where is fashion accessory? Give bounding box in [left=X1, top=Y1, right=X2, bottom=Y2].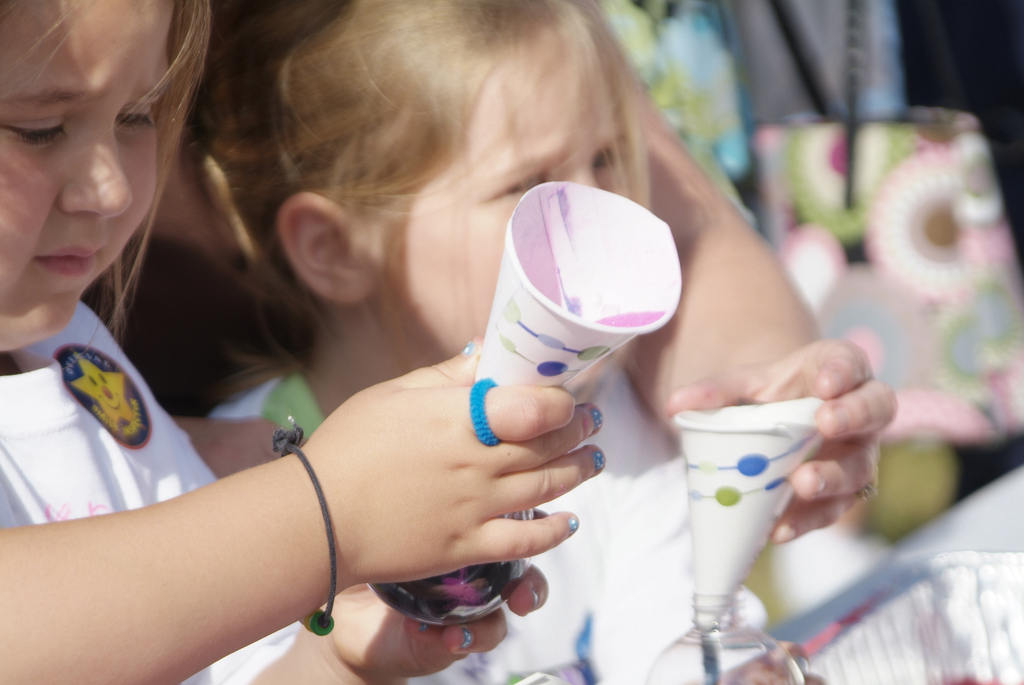
[left=464, top=379, right=507, bottom=447].
